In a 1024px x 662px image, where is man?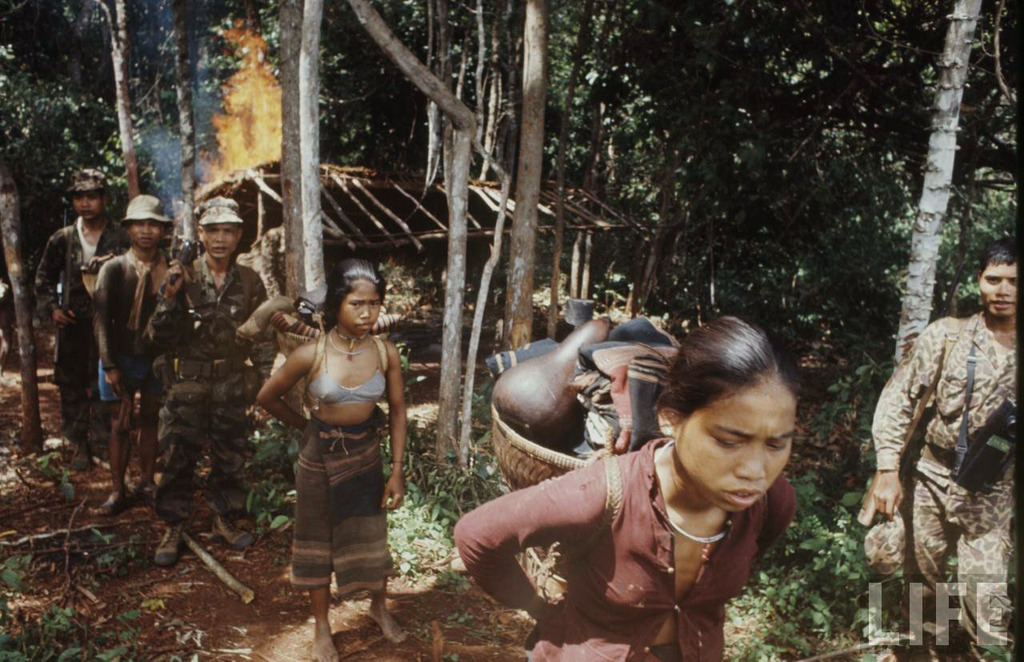
[145, 196, 281, 568].
